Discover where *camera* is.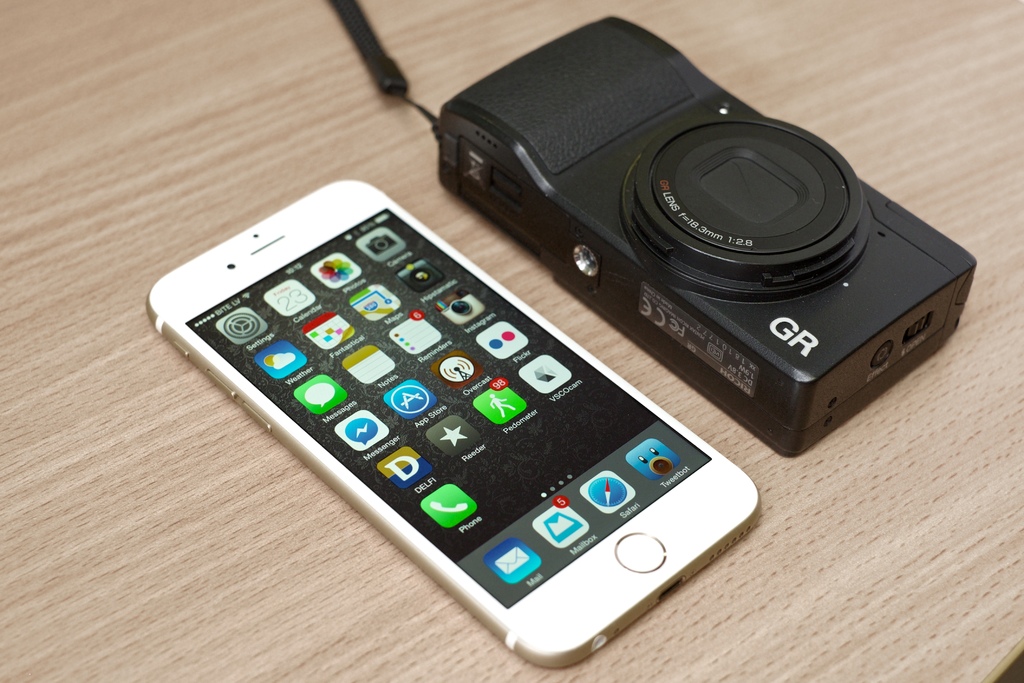
Discovered at crop(148, 174, 761, 667).
